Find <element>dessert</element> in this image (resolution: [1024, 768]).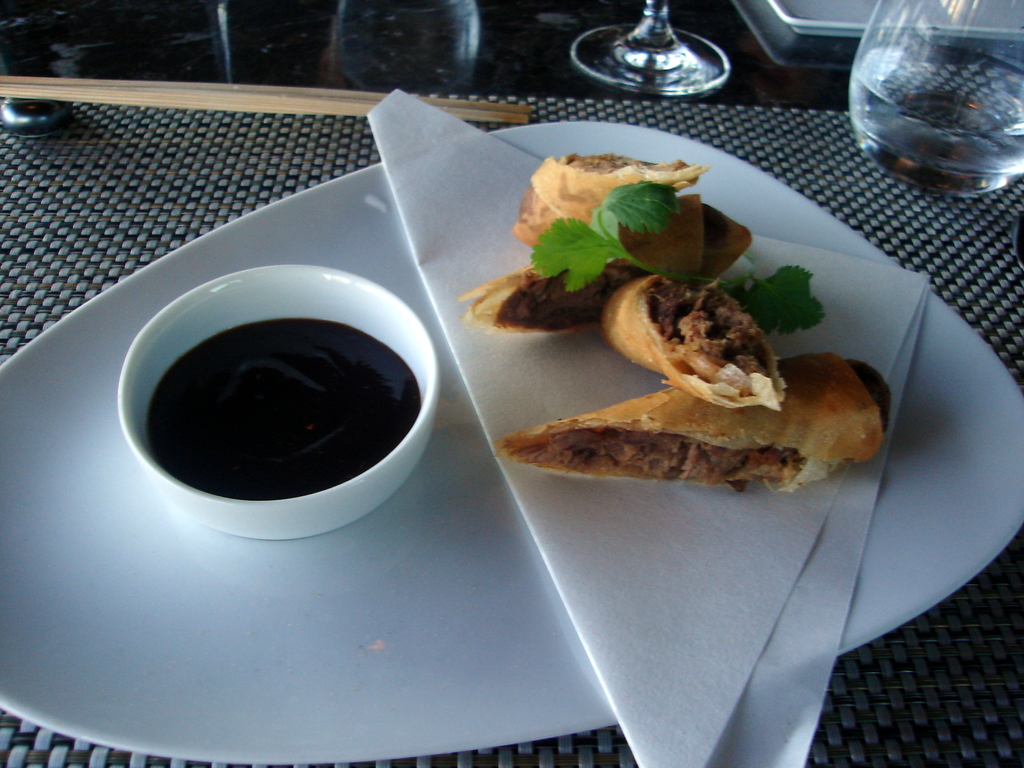
[595, 272, 790, 415].
